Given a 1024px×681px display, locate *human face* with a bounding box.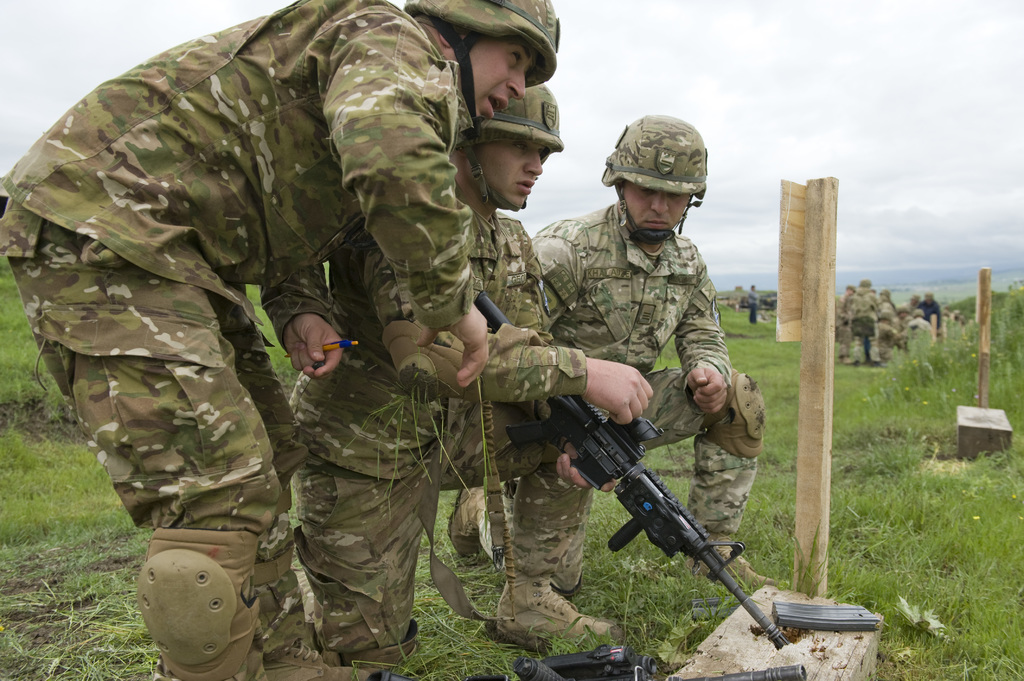
Located: (479, 143, 547, 209).
